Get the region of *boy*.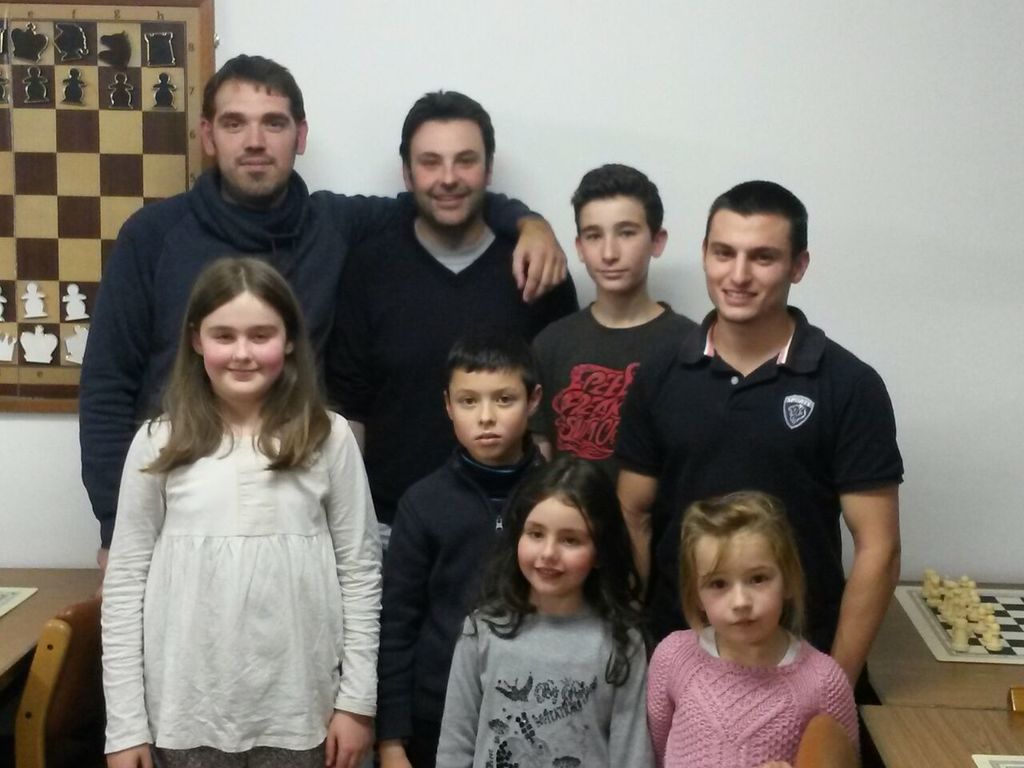
526,155,703,471.
